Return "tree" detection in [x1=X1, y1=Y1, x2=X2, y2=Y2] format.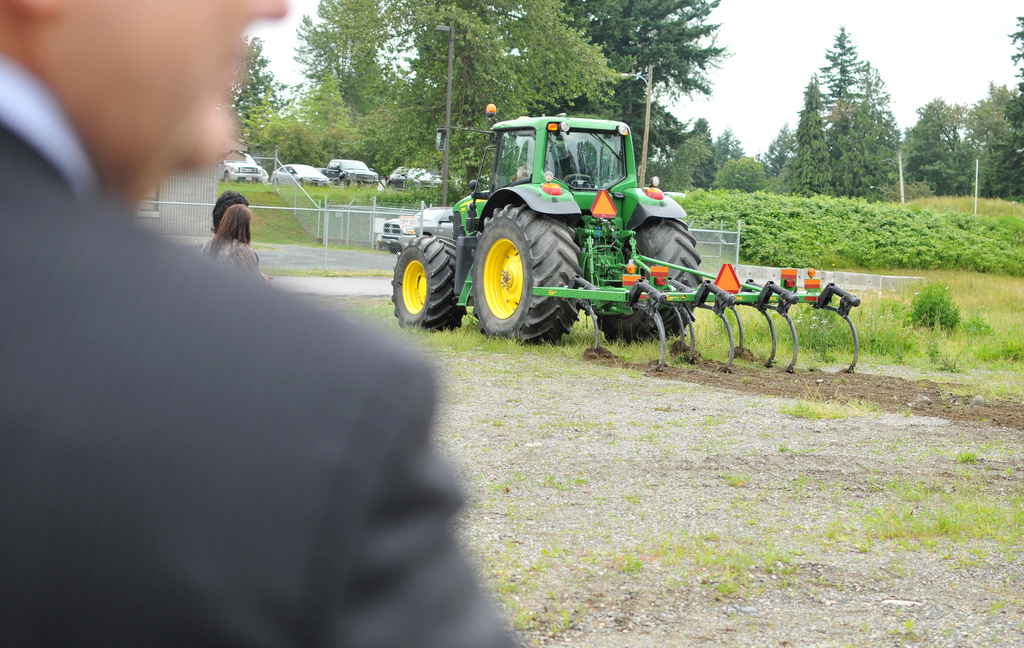
[x1=684, y1=115, x2=720, y2=191].
